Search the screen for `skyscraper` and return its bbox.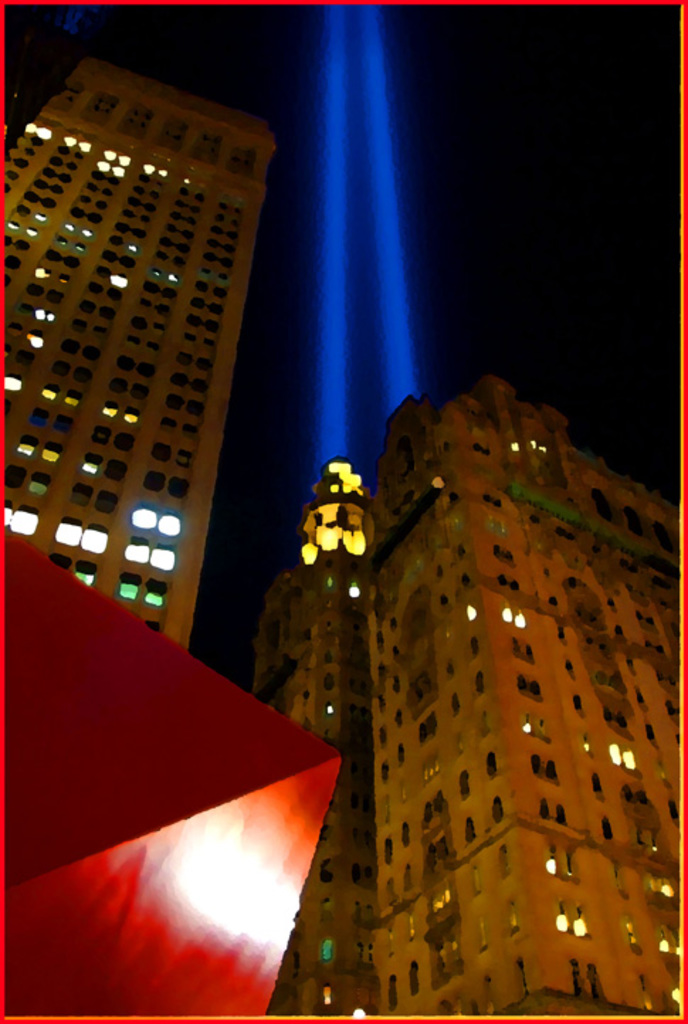
Found: [0, 57, 272, 650].
